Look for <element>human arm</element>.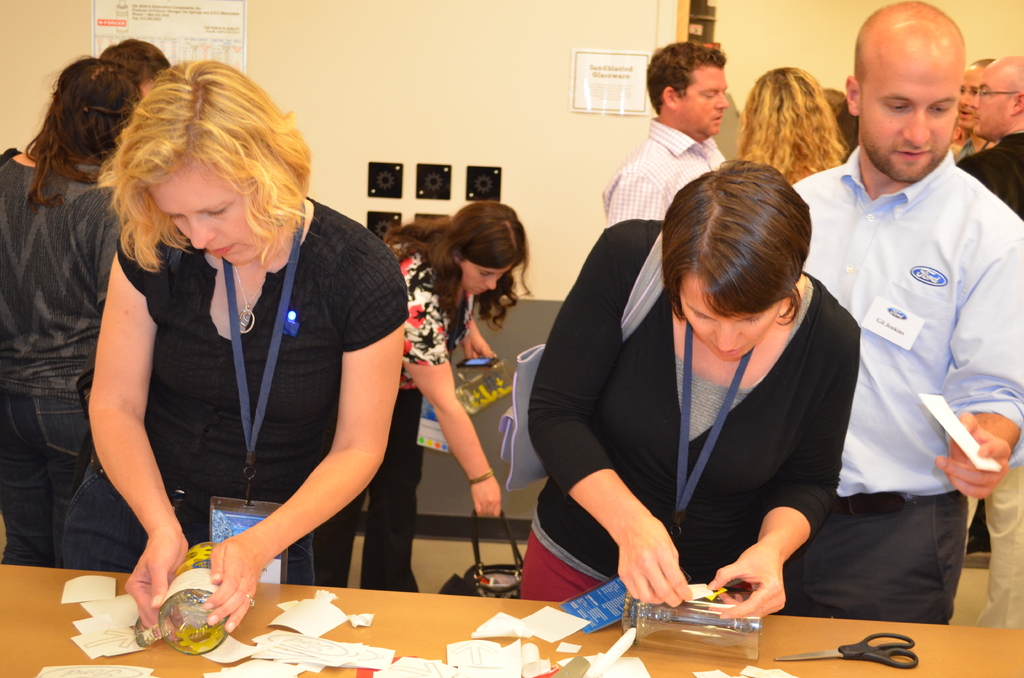
Found: 601 157 675 231.
